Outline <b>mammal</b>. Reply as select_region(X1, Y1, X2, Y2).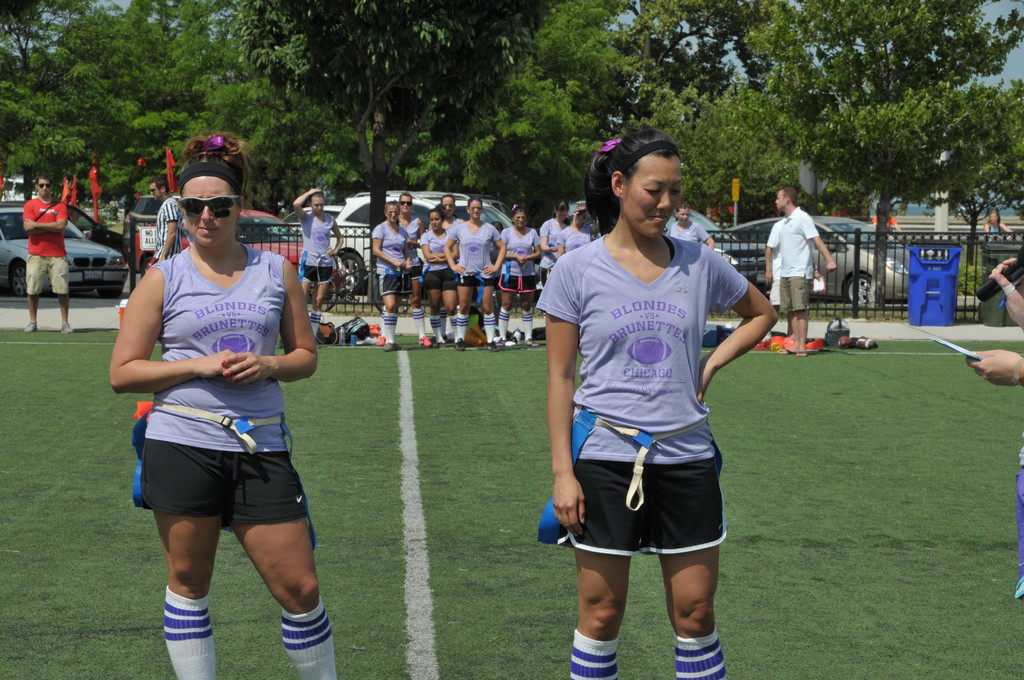
select_region(666, 200, 716, 250).
